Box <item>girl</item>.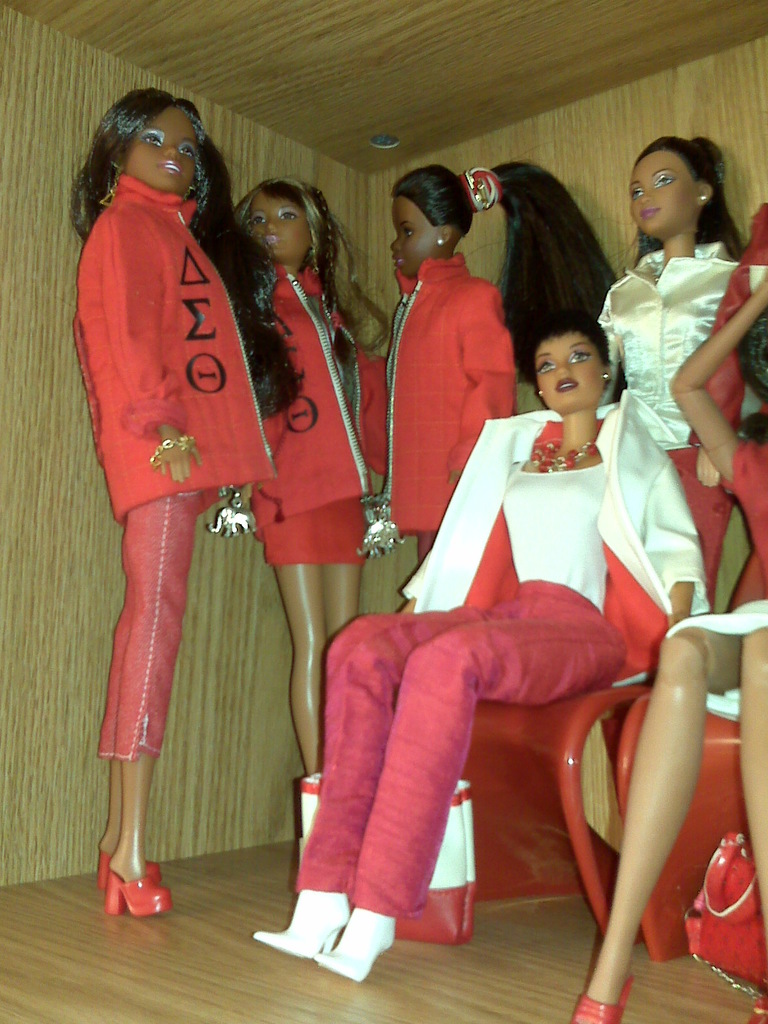
576, 268, 767, 1023.
